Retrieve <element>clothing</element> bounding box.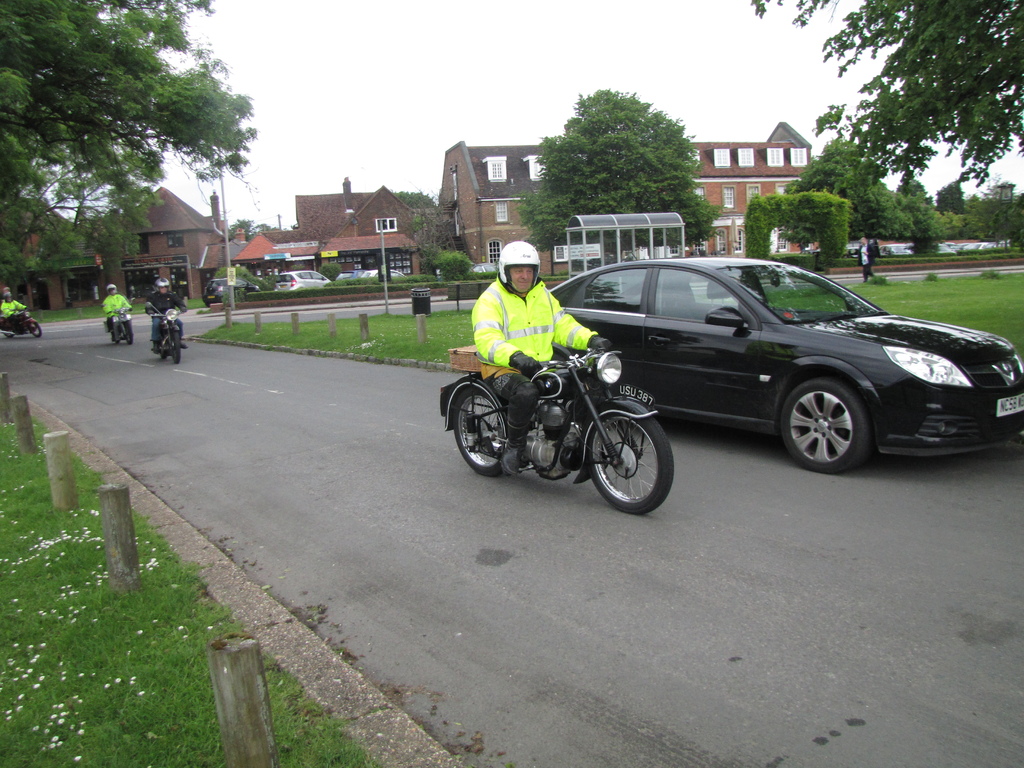
Bounding box: {"x1": 152, "y1": 318, "x2": 186, "y2": 342}.
